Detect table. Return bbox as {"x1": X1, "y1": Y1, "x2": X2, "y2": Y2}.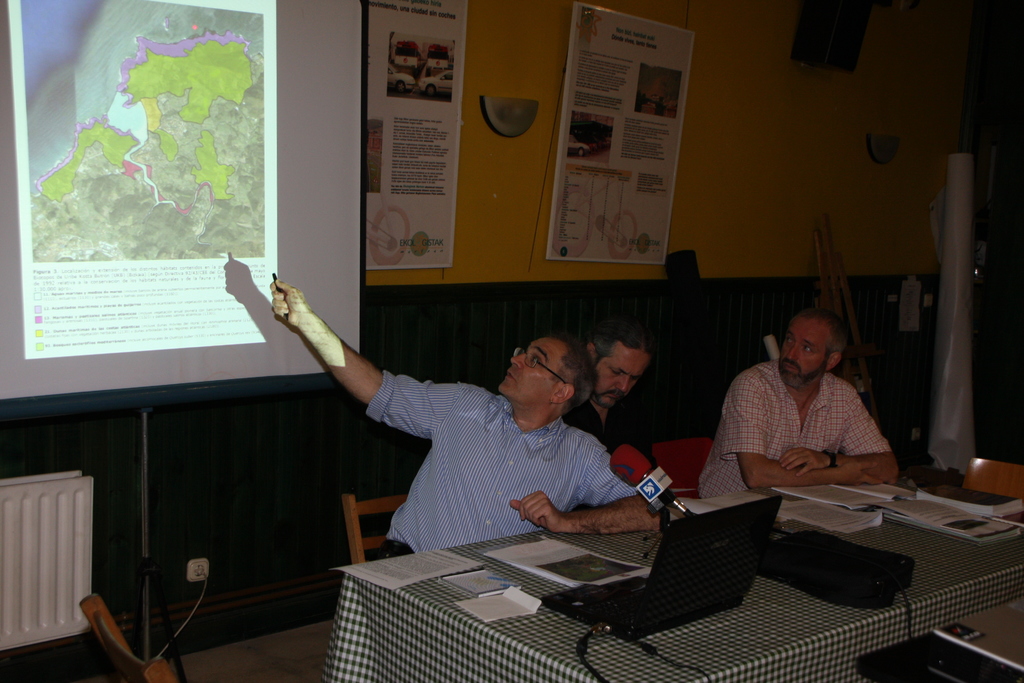
{"x1": 323, "y1": 472, "x2": 1023, "y2": 682}.
